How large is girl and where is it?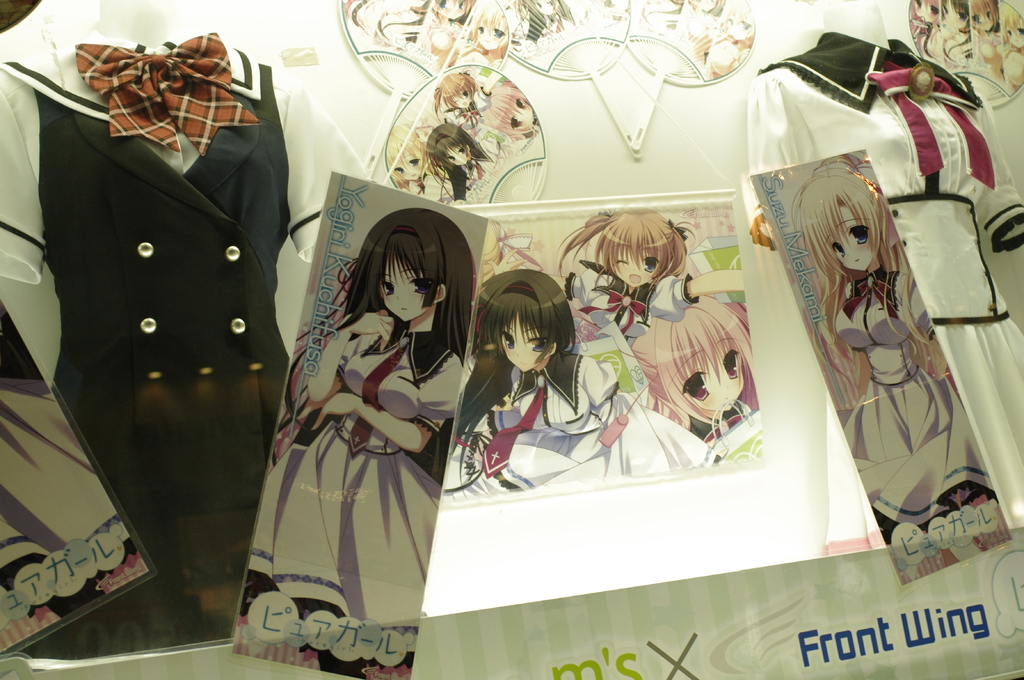
Bounding box: box(447, 0, 509, 72).
